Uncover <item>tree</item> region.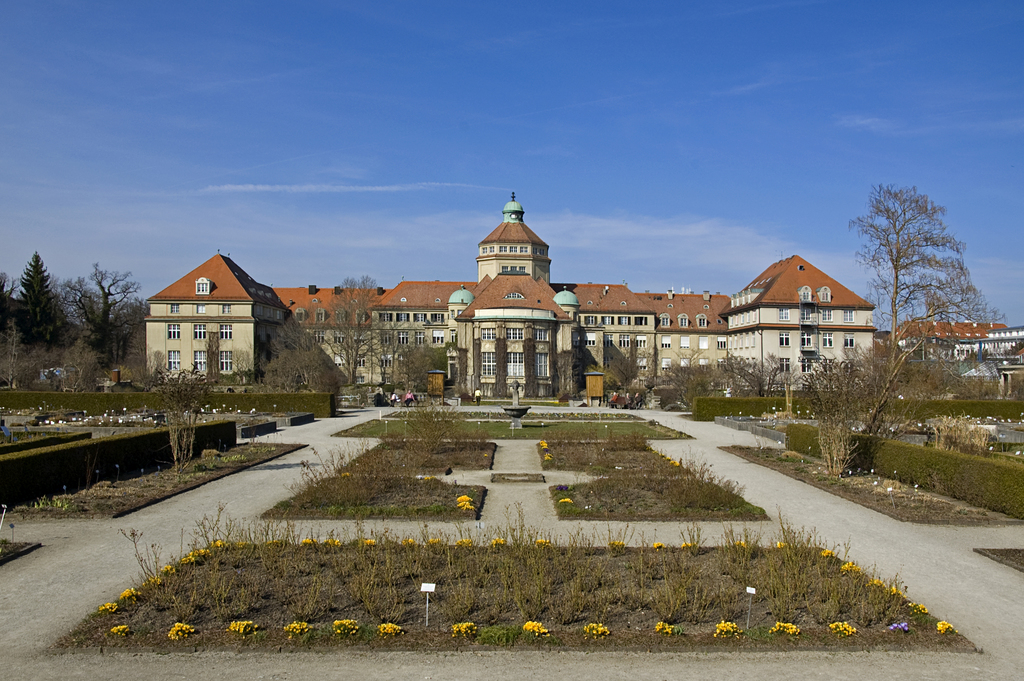
Uncovered: Rect(793, 356, 891, 480).
